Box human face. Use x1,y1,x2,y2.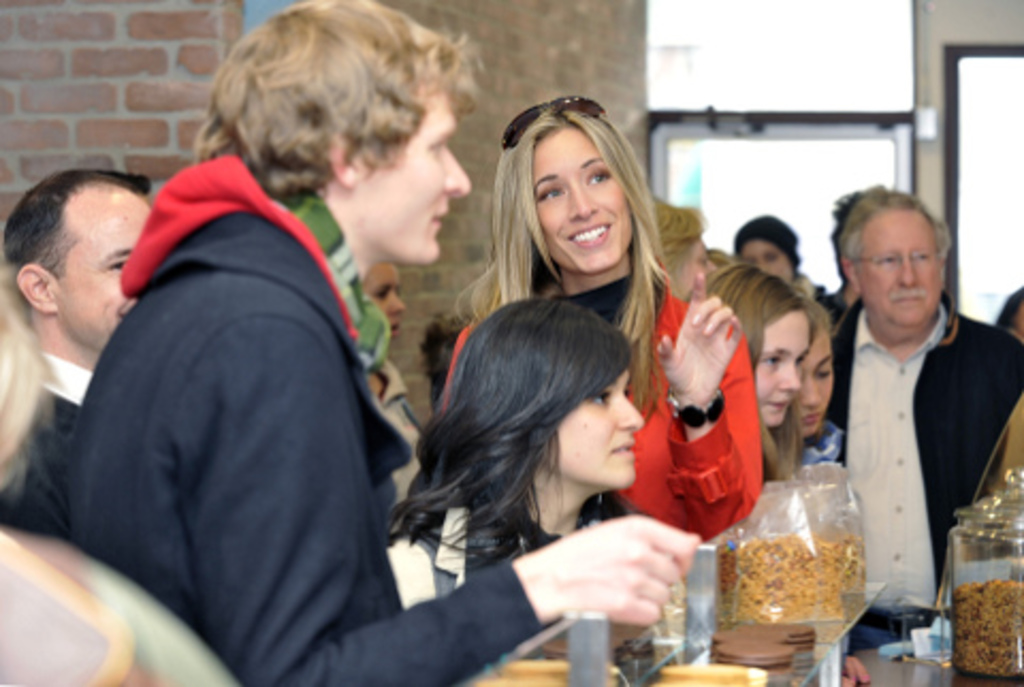
858,209,945,326.
